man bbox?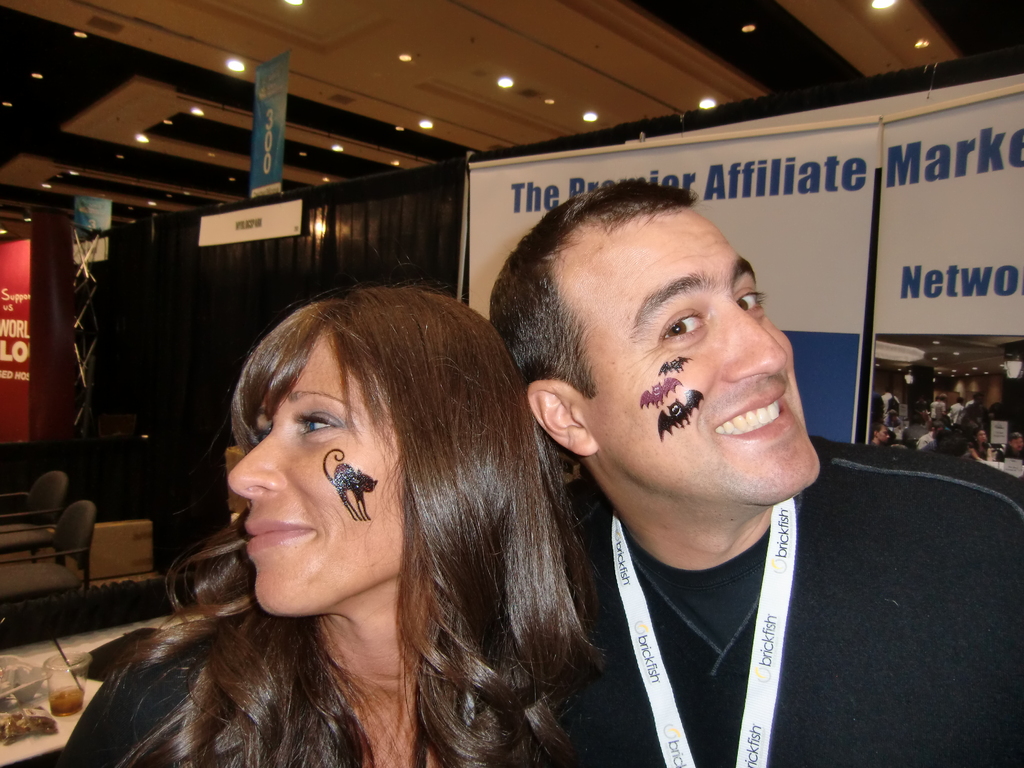
BBox(880, 392, 900, 417)
